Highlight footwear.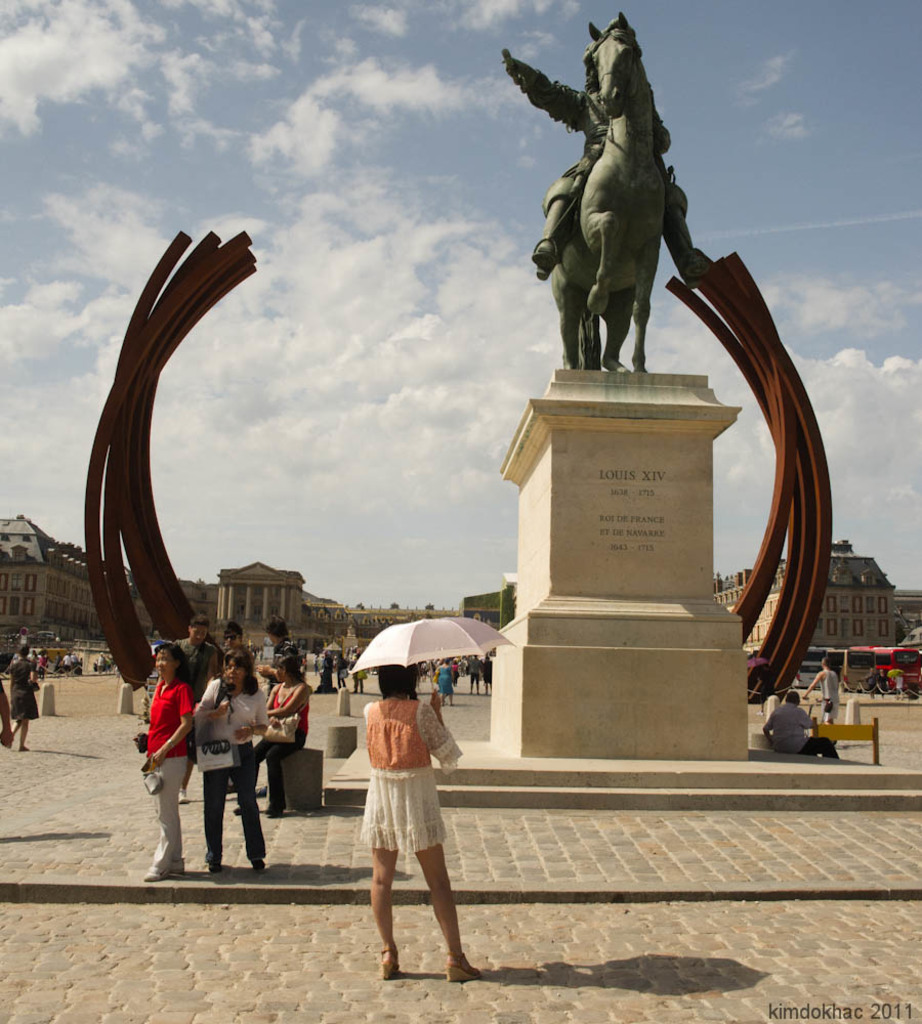
Highlighted region: l=200, t=858, r=216, b=870.
